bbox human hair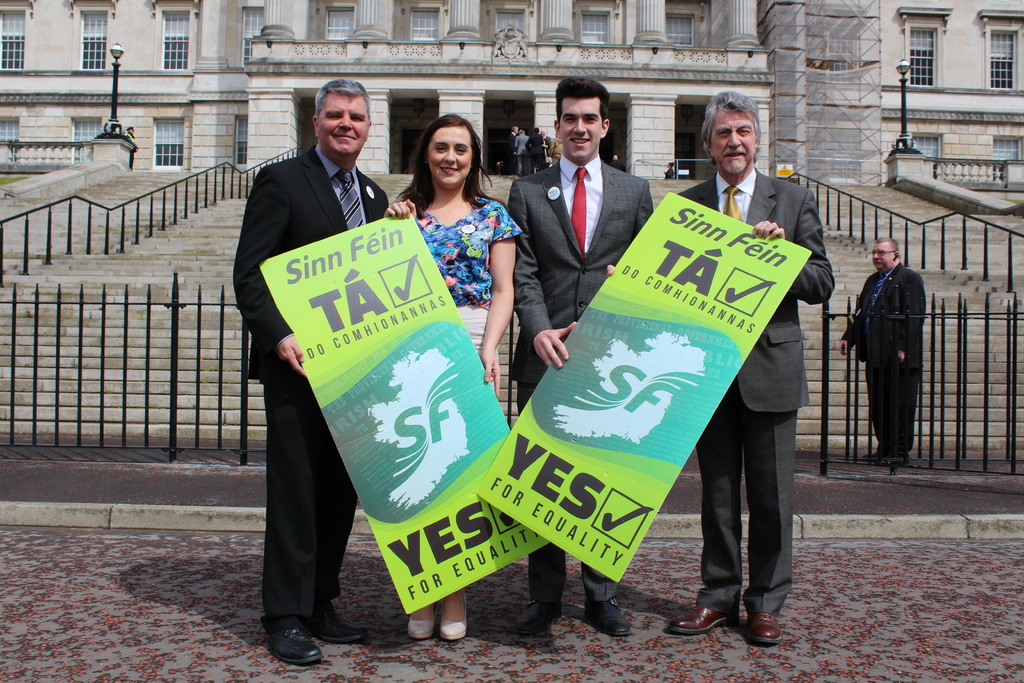
(397, 116, 475, 214)
